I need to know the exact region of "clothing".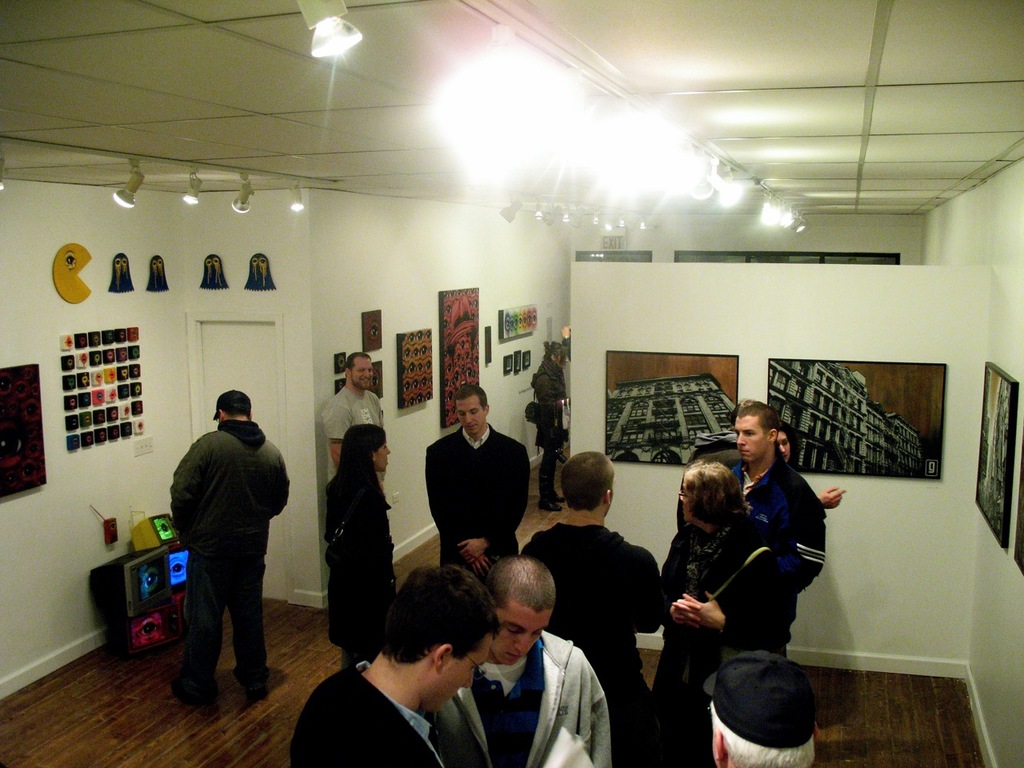
Region: (647,506,799,767).
